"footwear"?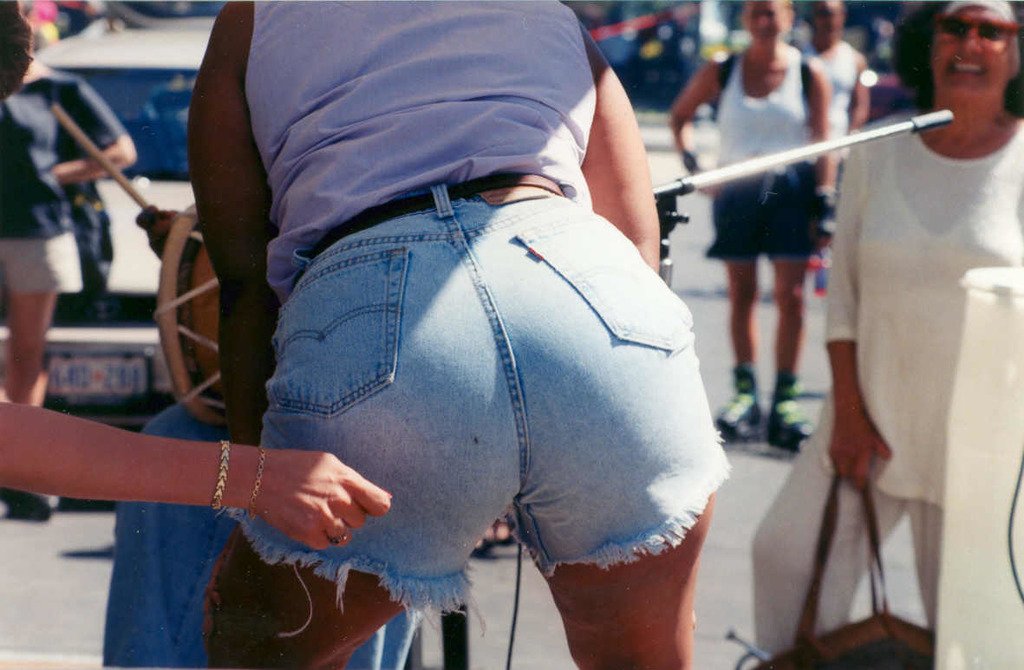
bbox(766, 369, 816, 461)
